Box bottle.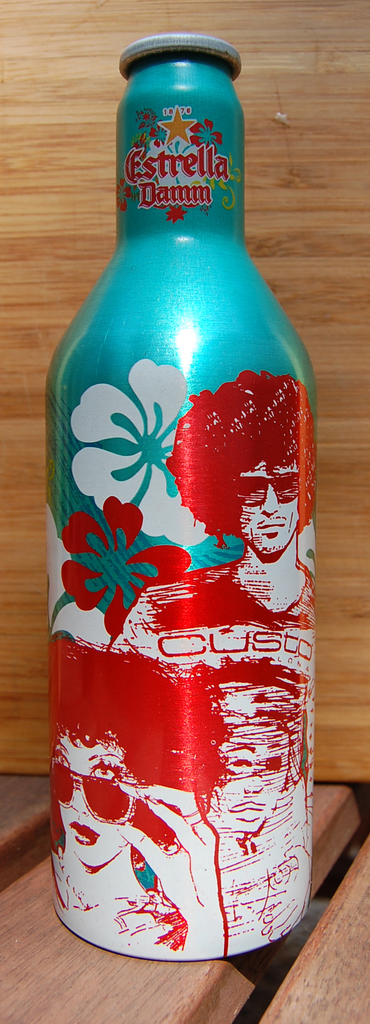
{"x1": 46, "y1": 134, "x2": 310, "y2": 970}.
